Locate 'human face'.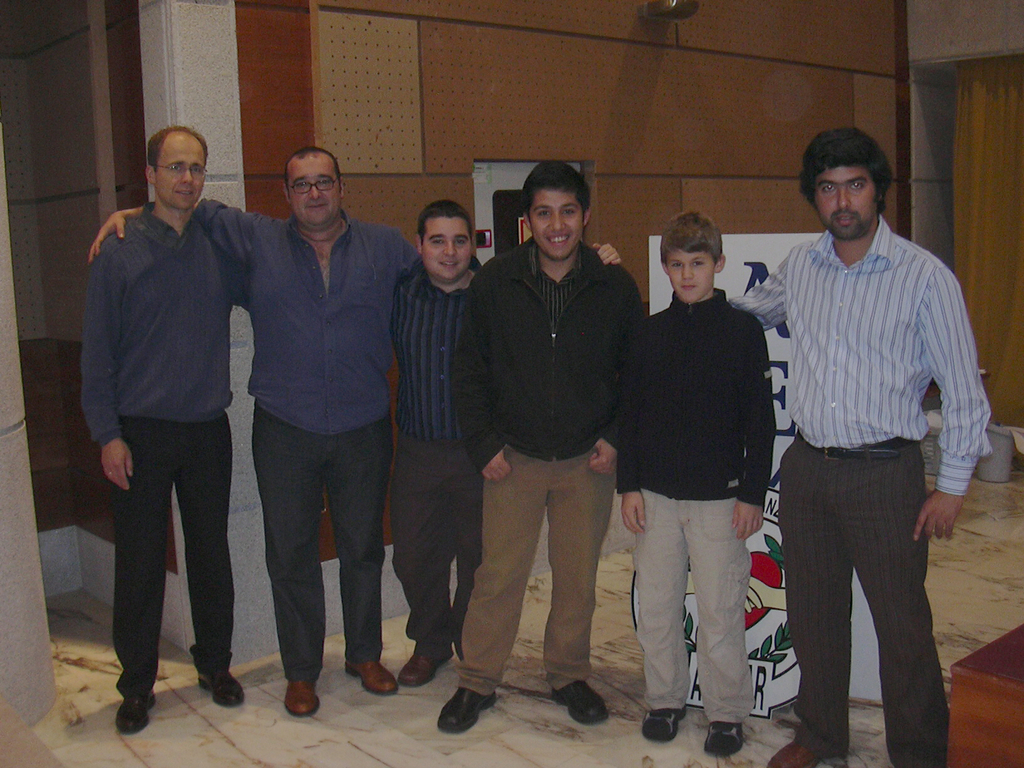
Bounding box: pyautogui.locateOnScreen(530, 188, 583, 258).
